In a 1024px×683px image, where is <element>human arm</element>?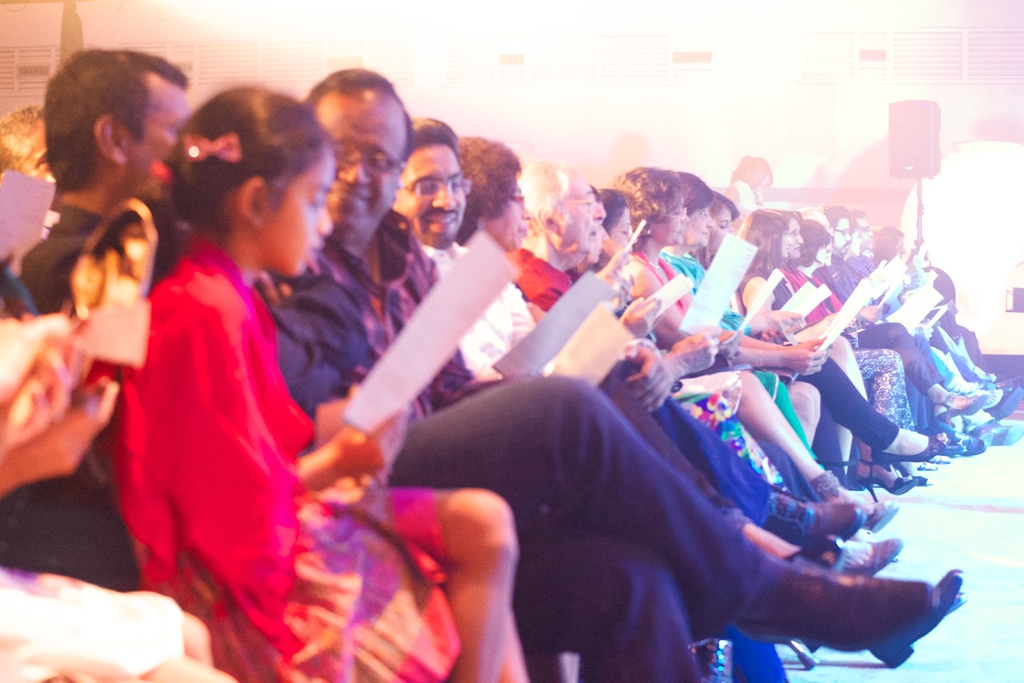
bbox=[419, 259, 519, 401].
